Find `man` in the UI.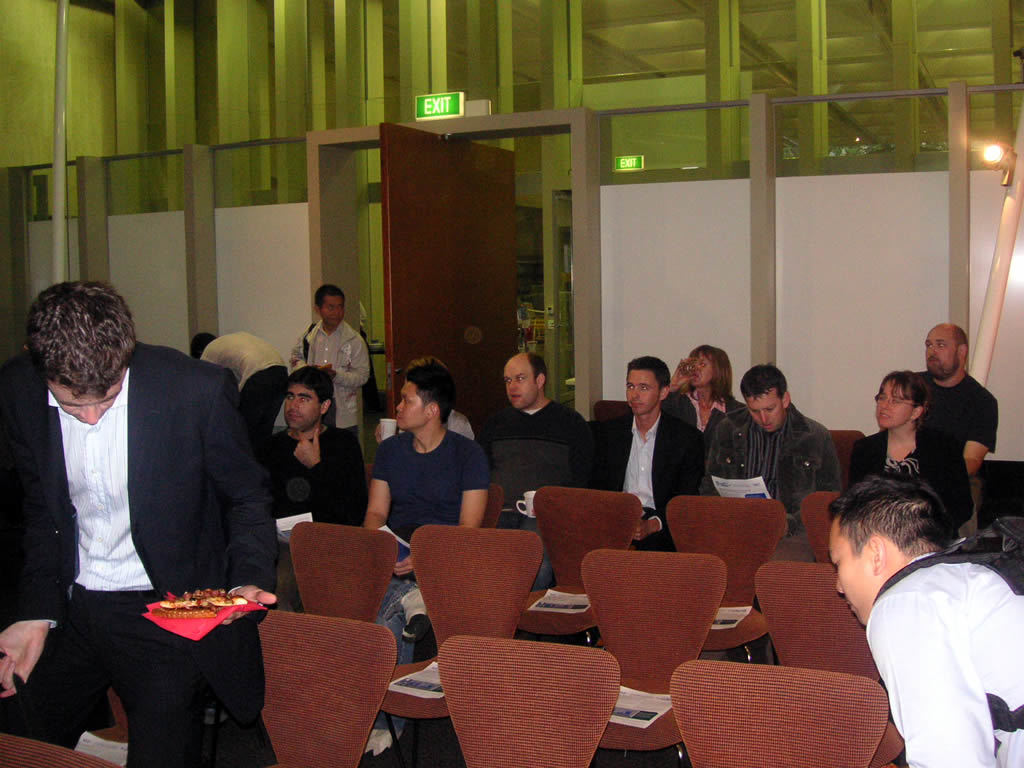
UI element at 286 278 383 454.
